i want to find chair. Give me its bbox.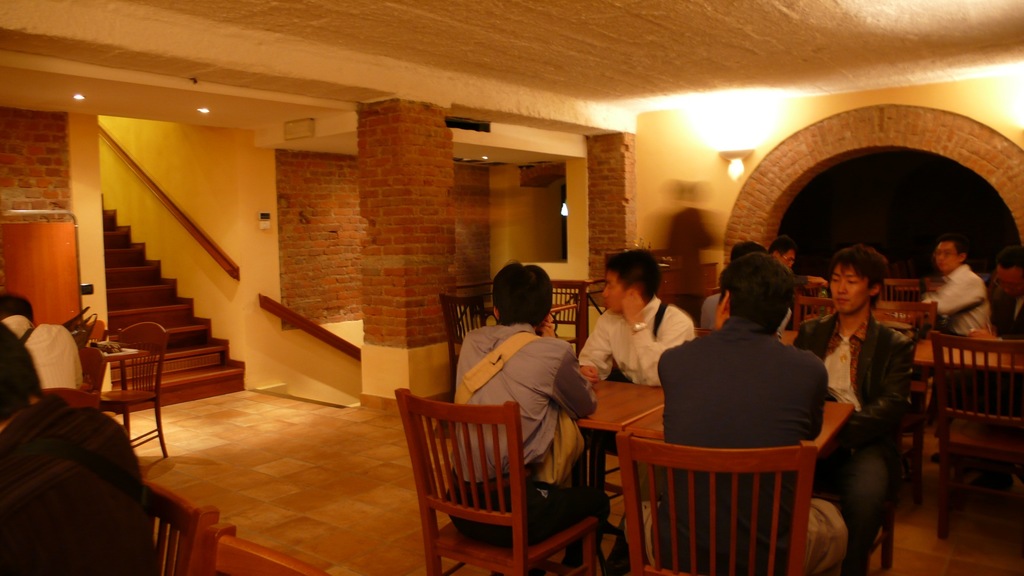
101/320/173/456.
